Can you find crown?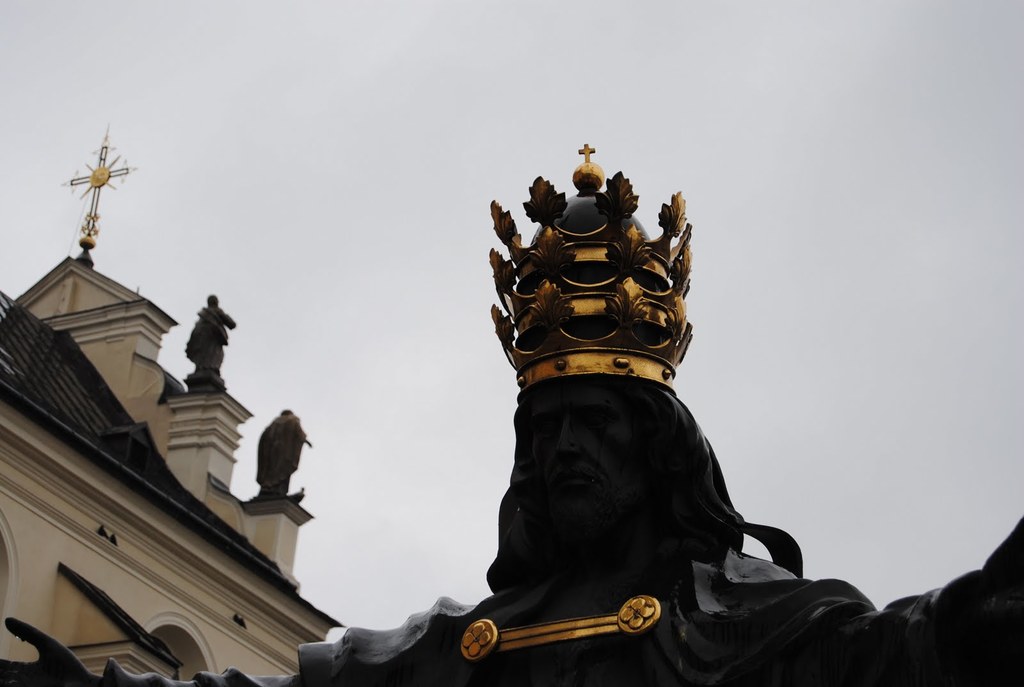
Yes, bounding box: detection(489, 141, 692, 390).
